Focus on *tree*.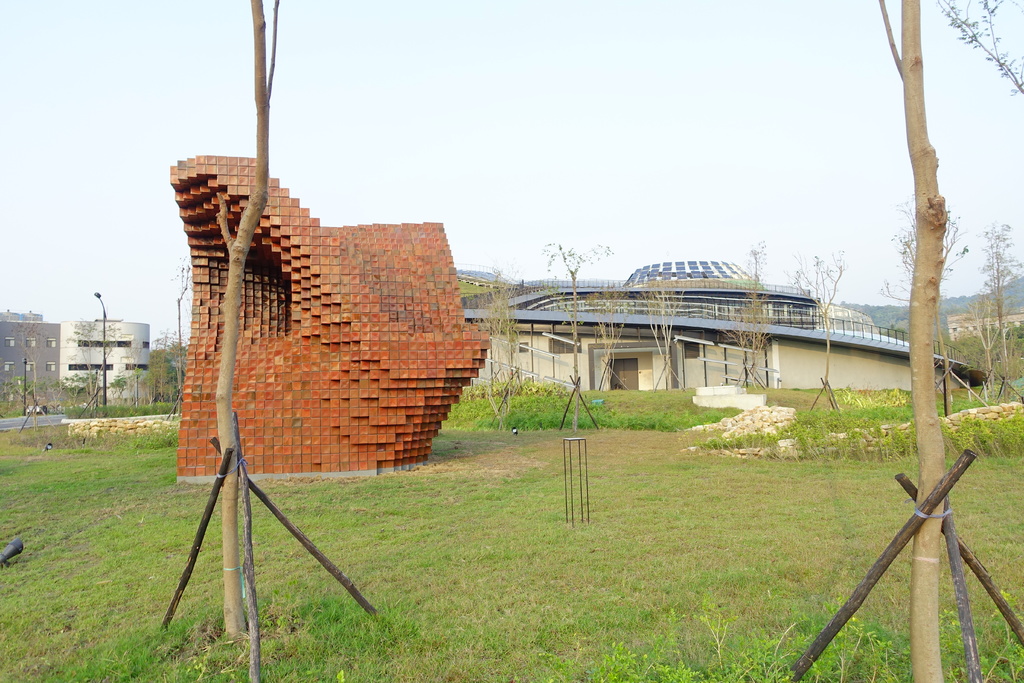
Focused at {"left": 630, "top": 276, "right": 682, "bottom": 381}.
